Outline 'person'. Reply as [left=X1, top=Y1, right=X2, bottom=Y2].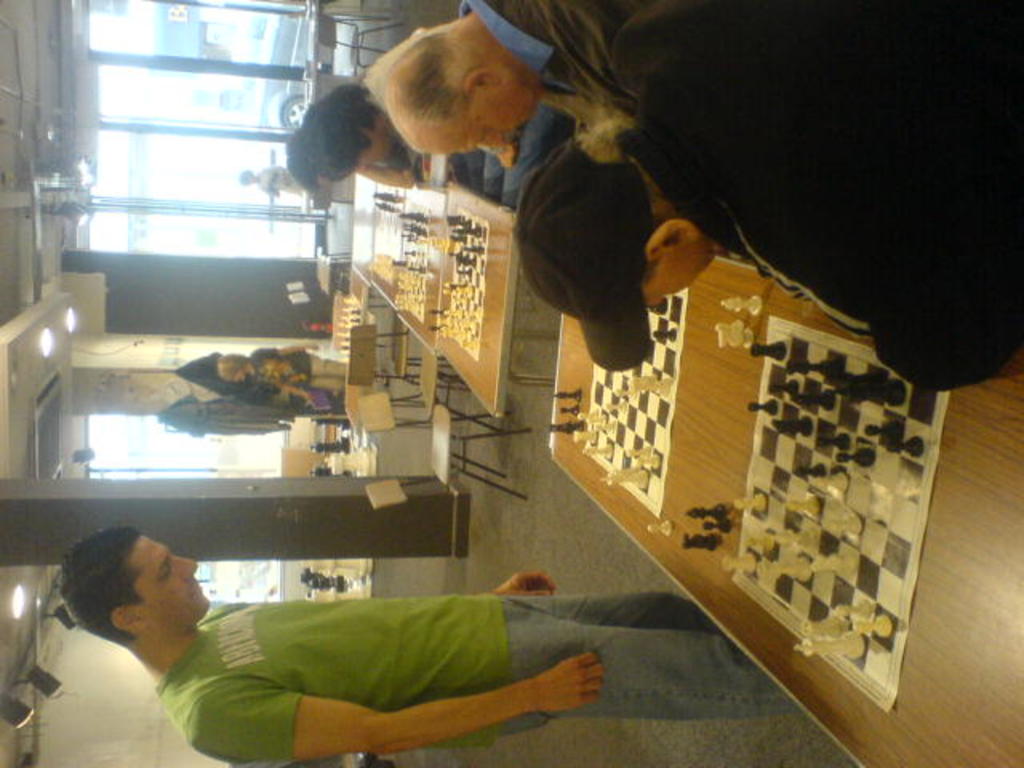
[left=216, top=342, right=350, bottom=400].
